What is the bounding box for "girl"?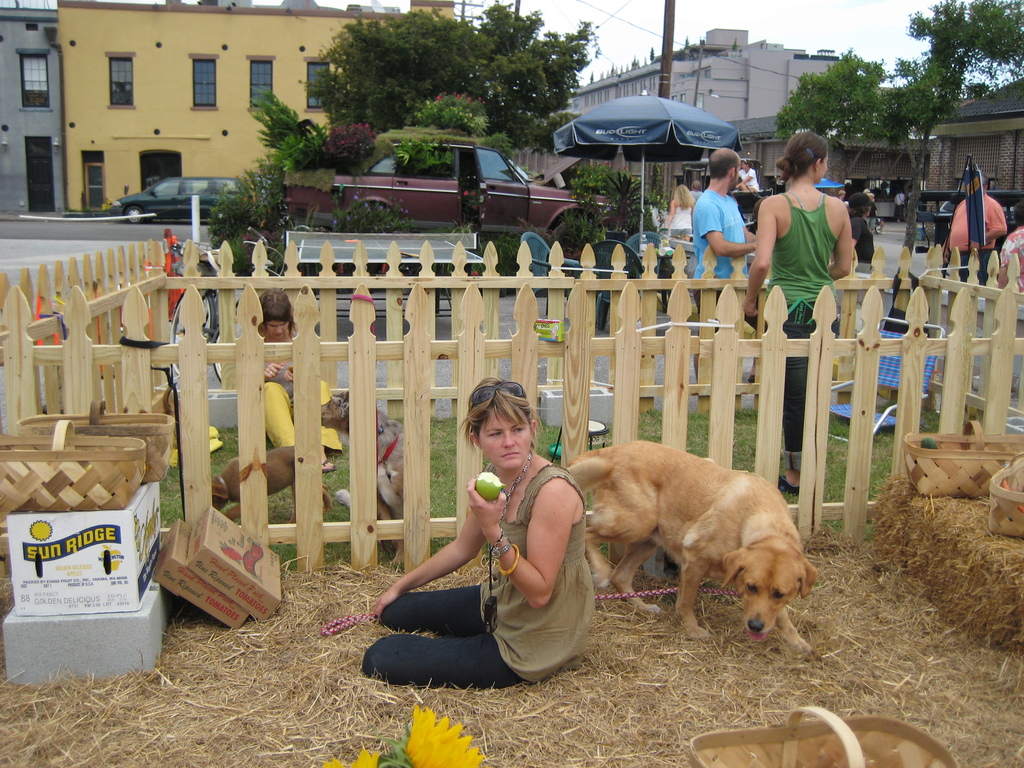
<box>360,374,595,689</box>.
